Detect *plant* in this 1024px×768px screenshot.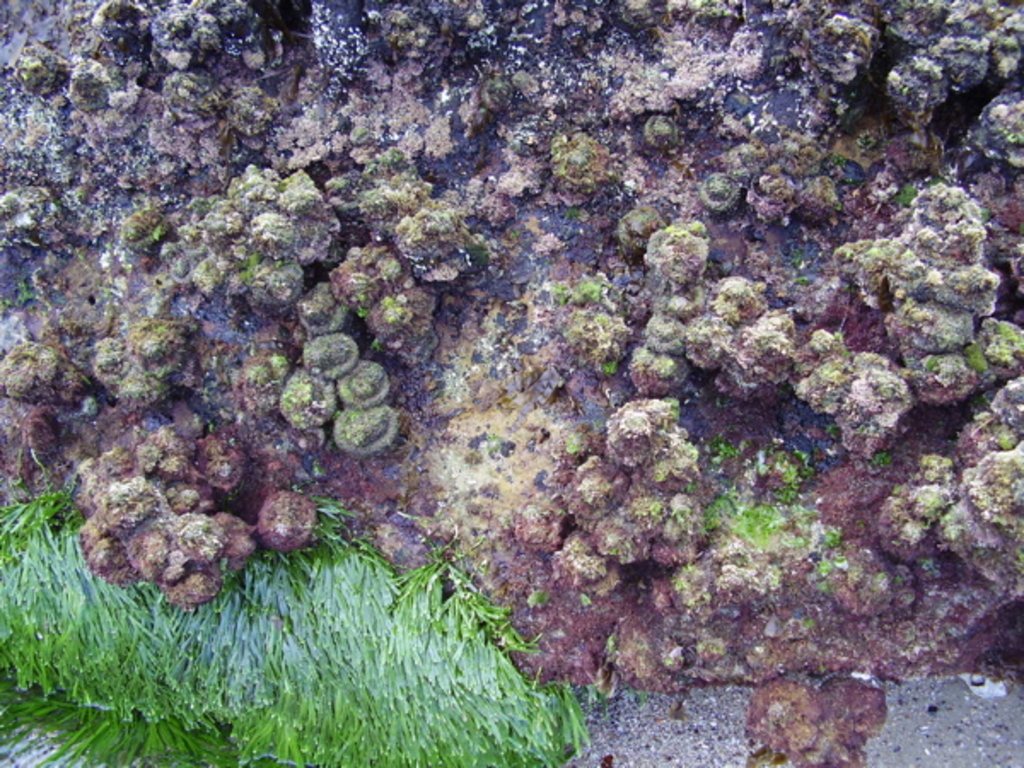
Detection: 676:425:817:572.
